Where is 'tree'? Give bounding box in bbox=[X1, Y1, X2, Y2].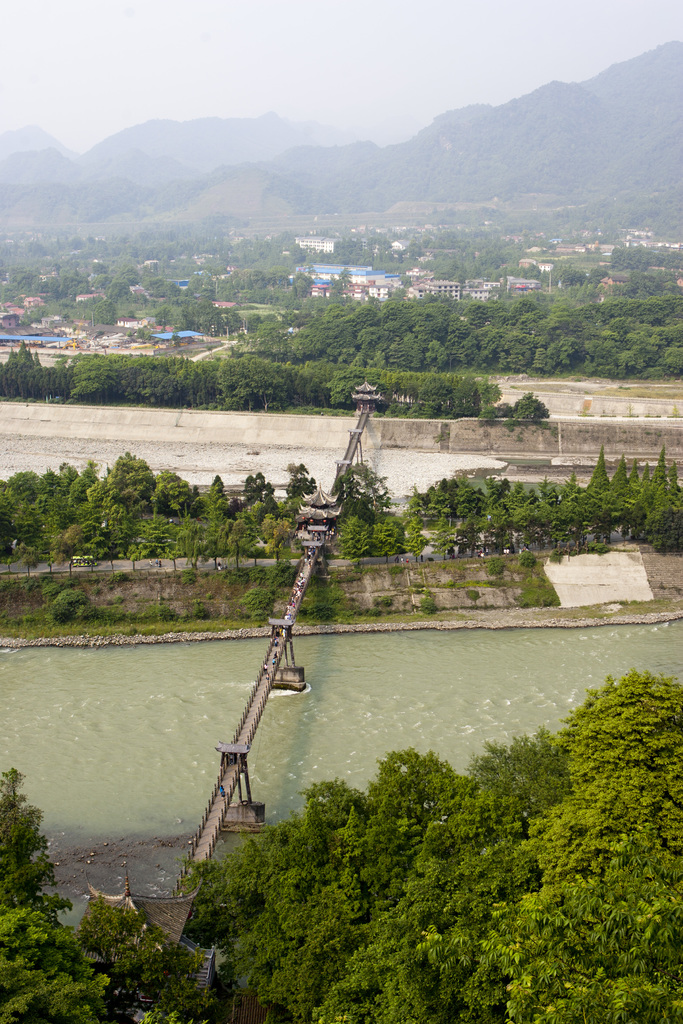
bbox=[31, 364, 66, 402].
